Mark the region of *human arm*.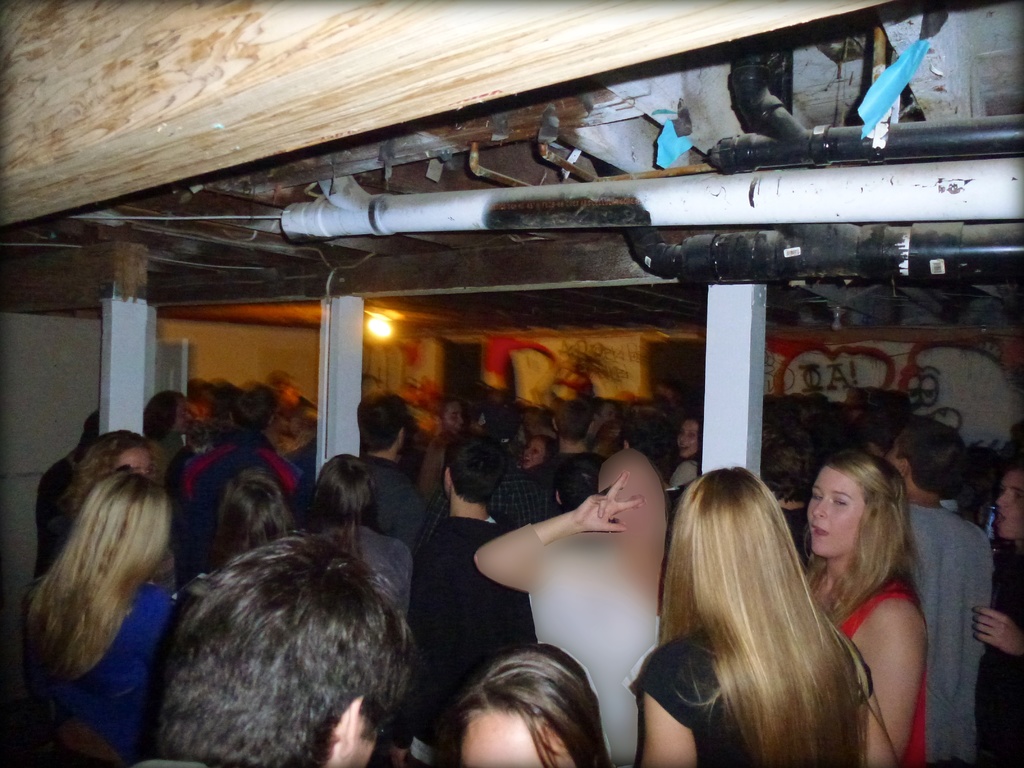
Region: box=[973, 610, 1021, 656].
